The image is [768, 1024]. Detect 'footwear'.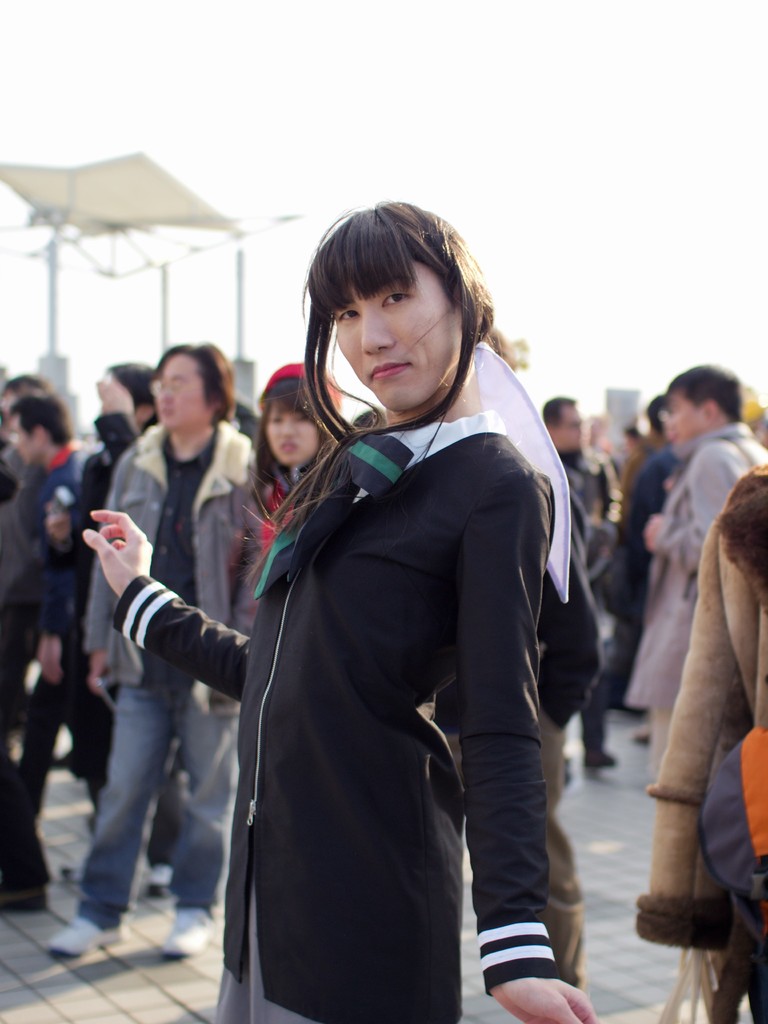
Detection: [0,878,40,908].
